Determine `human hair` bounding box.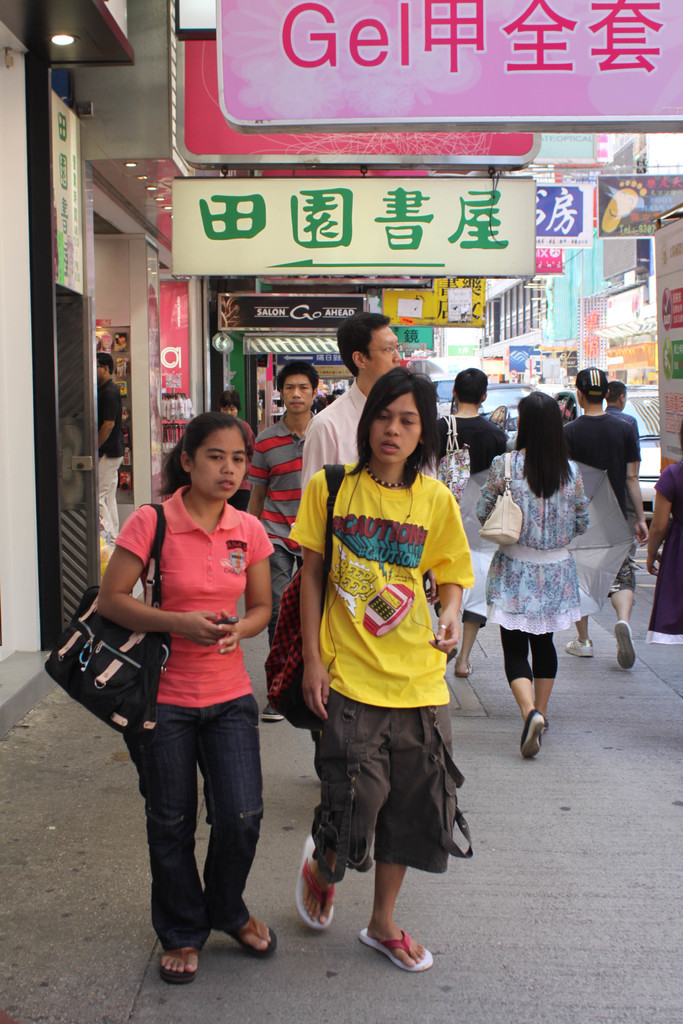
Determined: crop(213, 392, 241, 415).
